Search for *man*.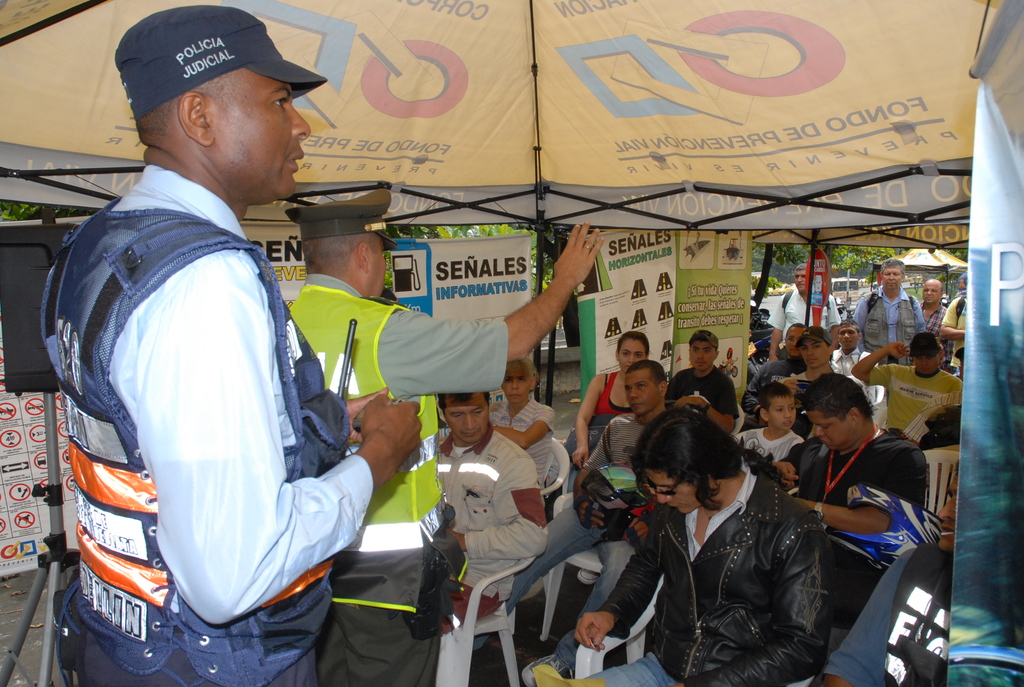
Found at rect(917, 278, 955, 368).
